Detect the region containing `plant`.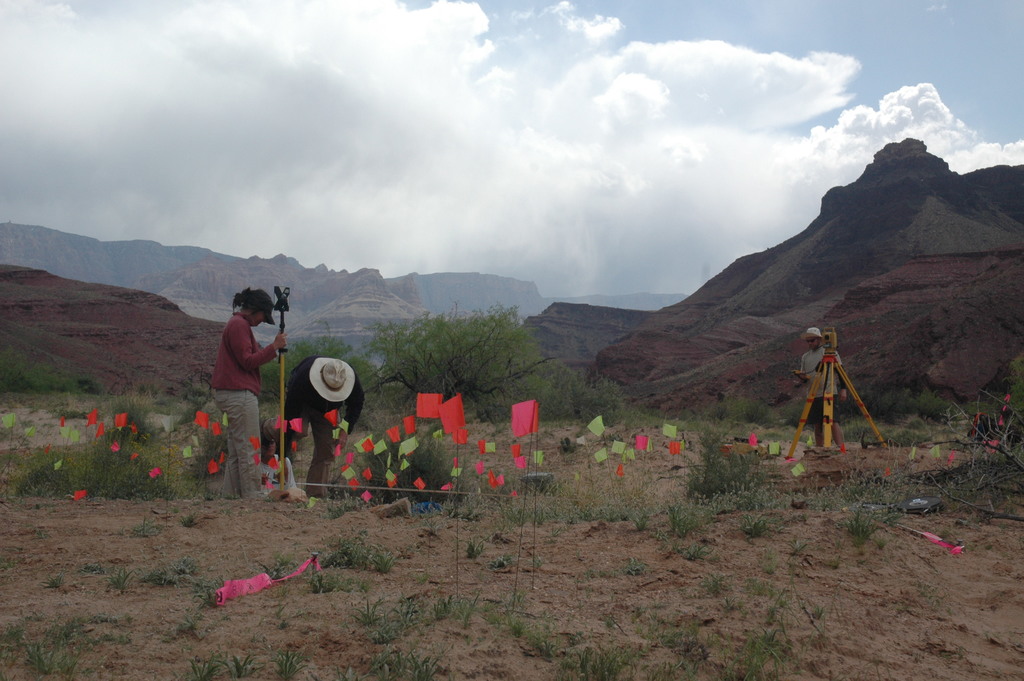
pyautogui.locateOnScreen(886, 420, 925, 451).
